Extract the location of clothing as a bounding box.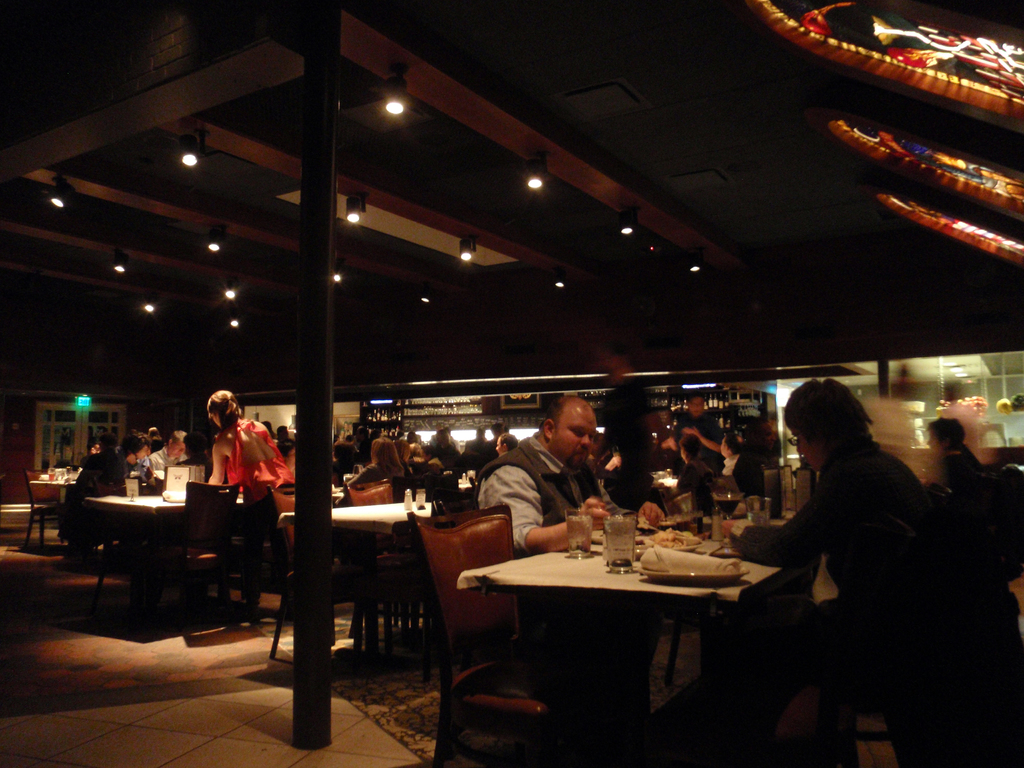
x1=145, y1=444, x2=189, y2=474.
